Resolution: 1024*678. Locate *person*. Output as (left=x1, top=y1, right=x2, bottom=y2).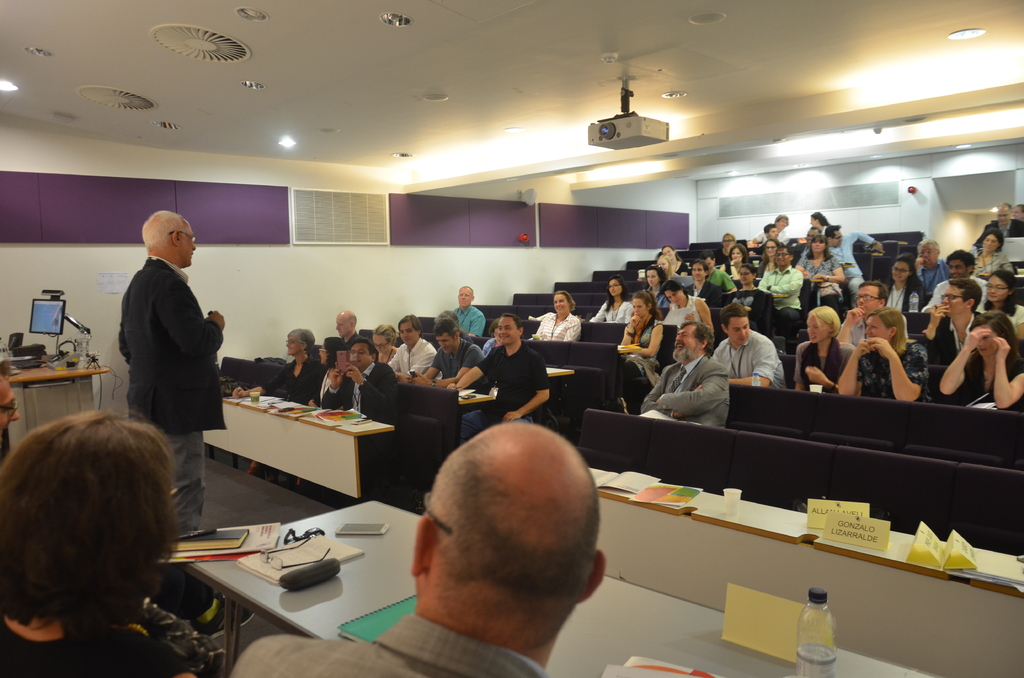
(left=918, top=277, right=988, bottom=364).
